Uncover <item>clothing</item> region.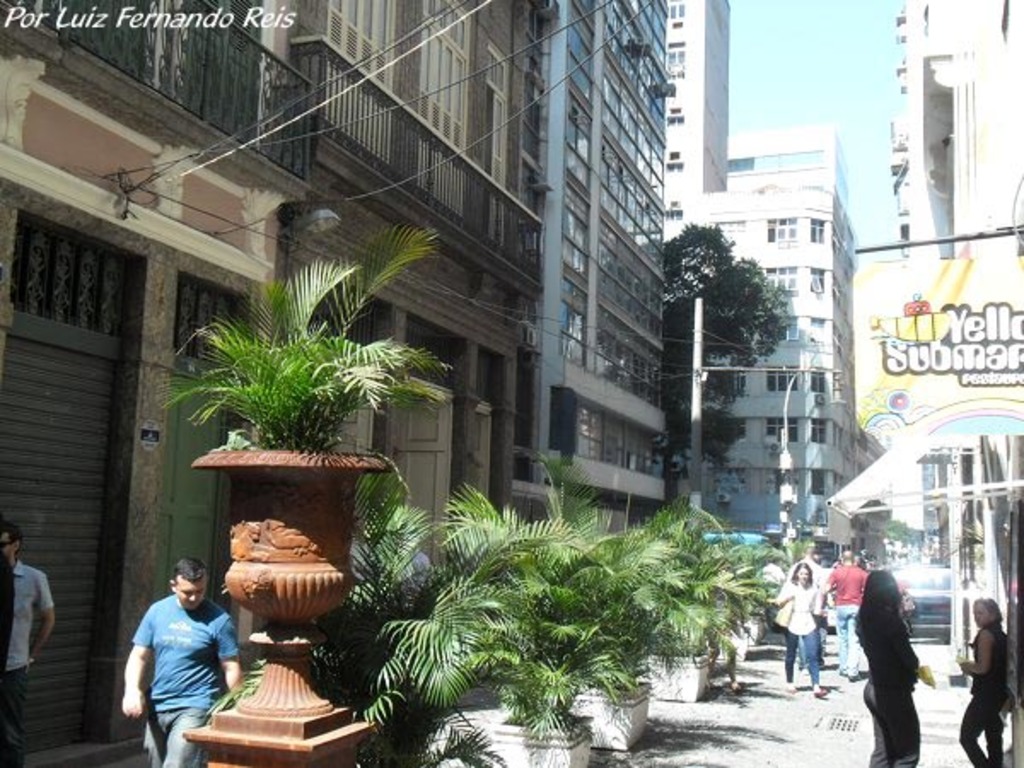
Uncovered: 345, 538, 372, 580.
